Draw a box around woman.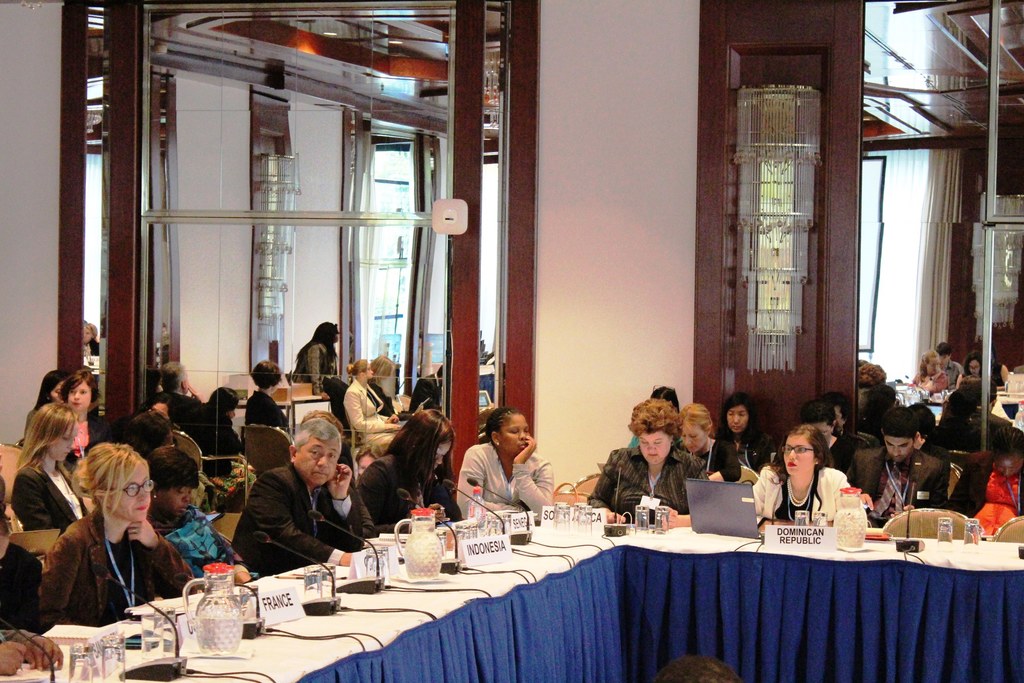
356/411/465/541.
